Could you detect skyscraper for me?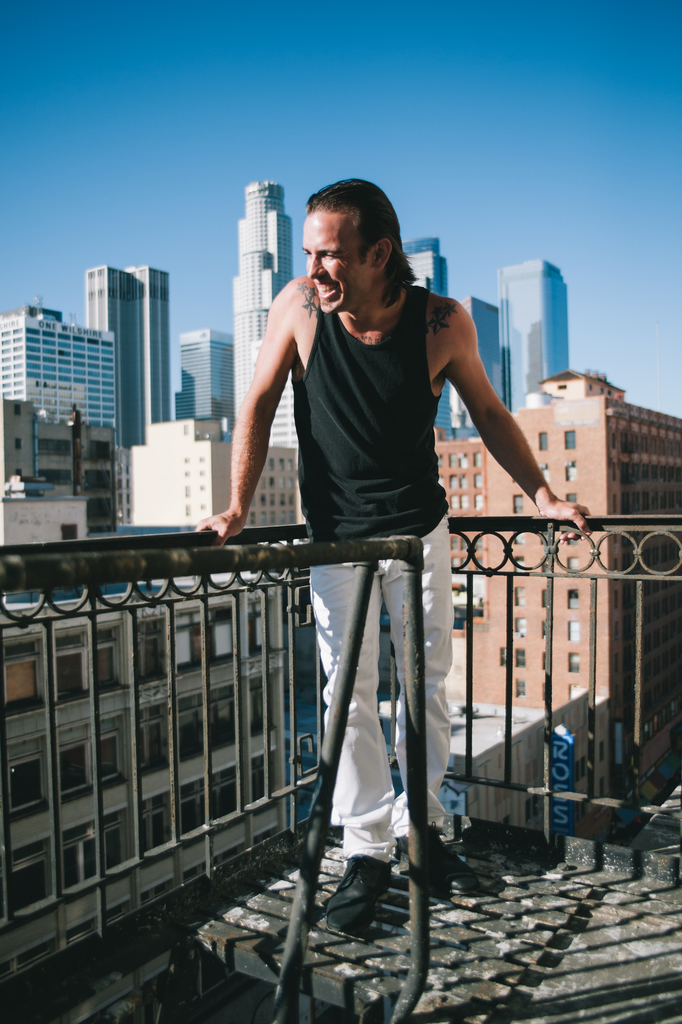
Detection result: detection(443, 367, 681, 769).
